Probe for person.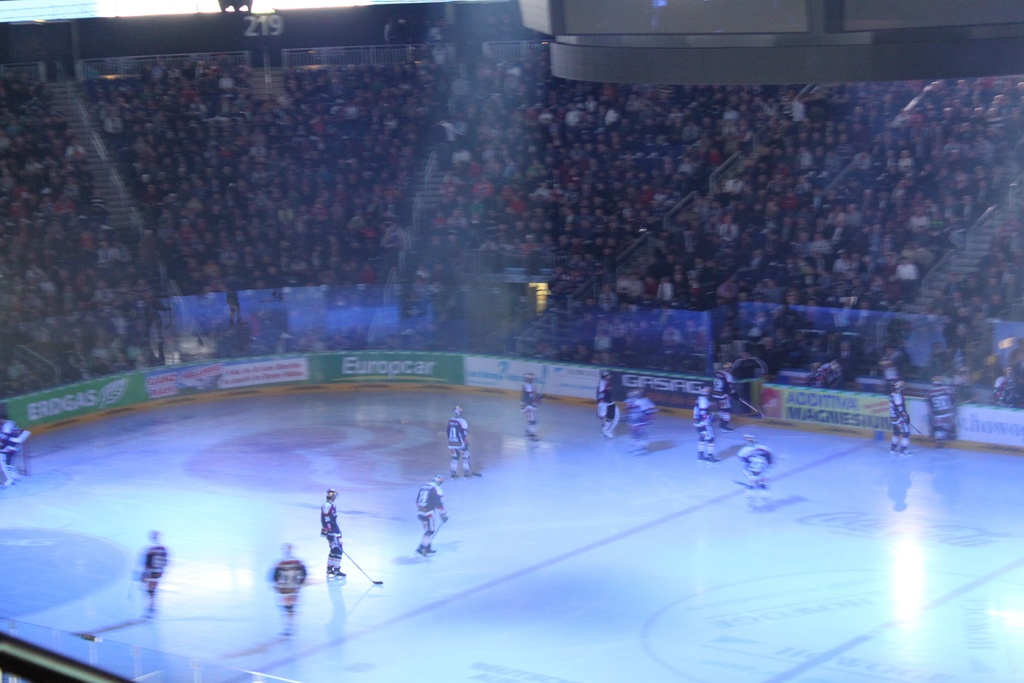
Probe result: (595, 367, 620, 440).
